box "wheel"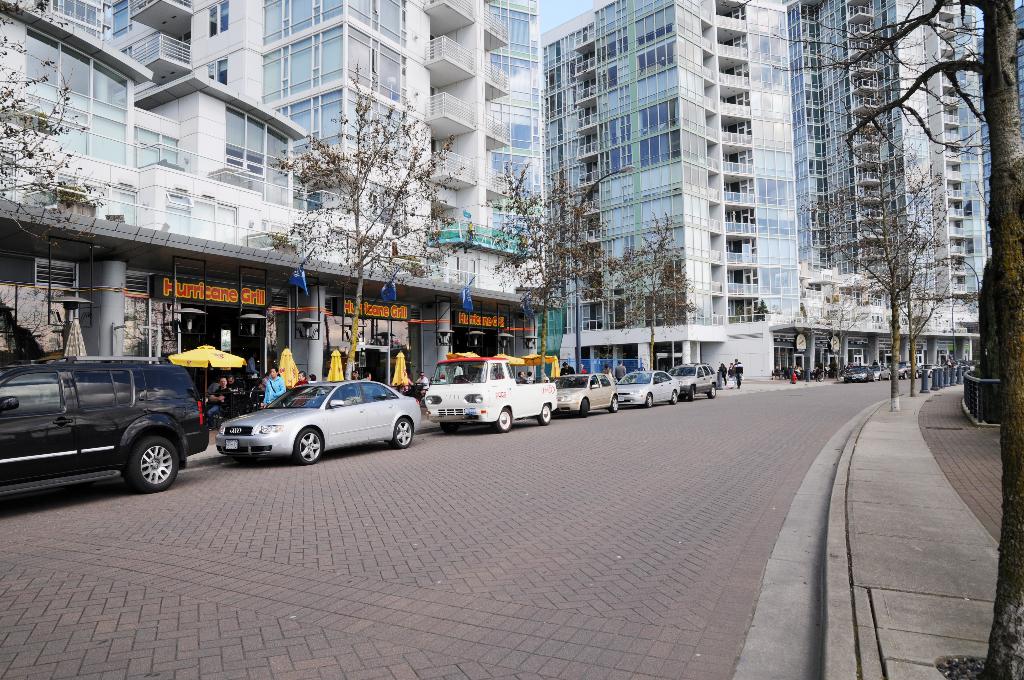
x1=902, y1=373, x2=908, y2=378
